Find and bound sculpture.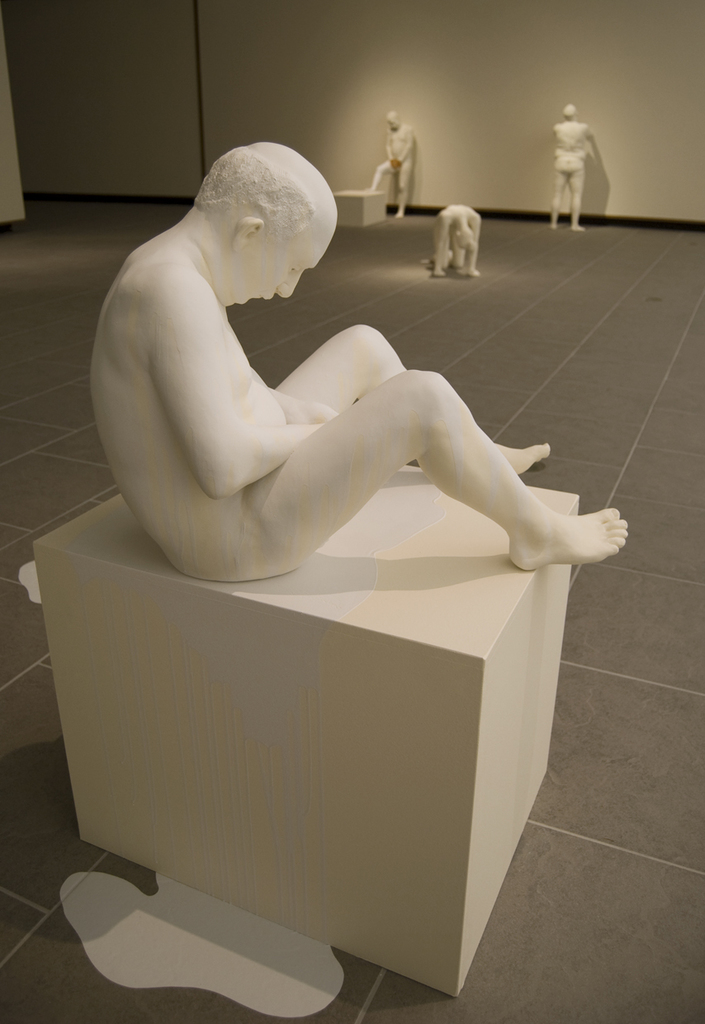
Bound: 546,108,599,231.
